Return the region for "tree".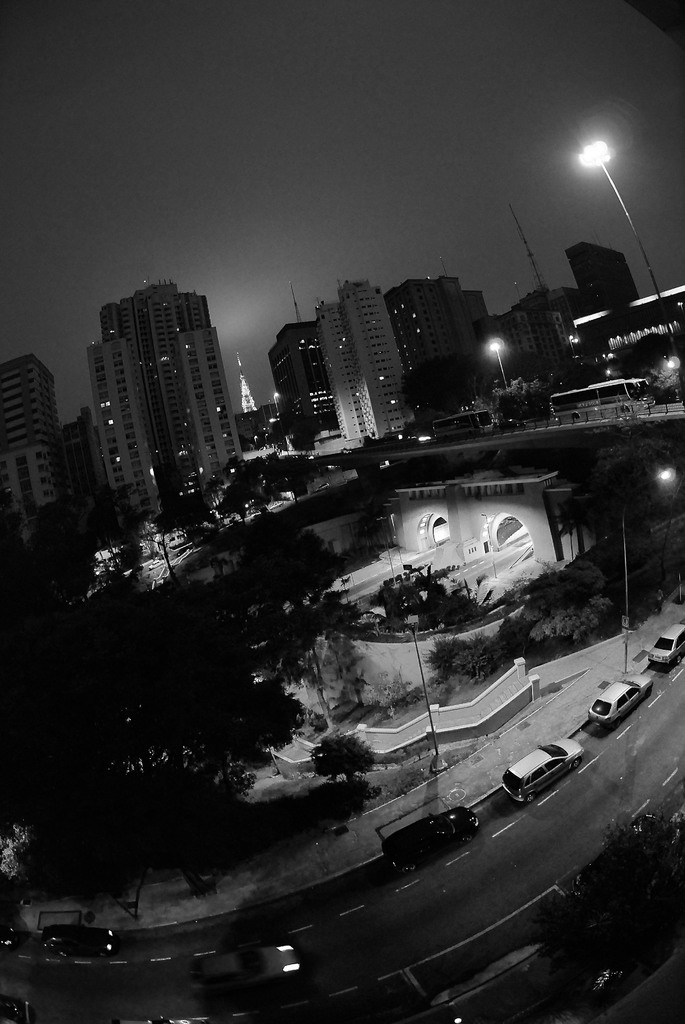
230 518 350 661.
